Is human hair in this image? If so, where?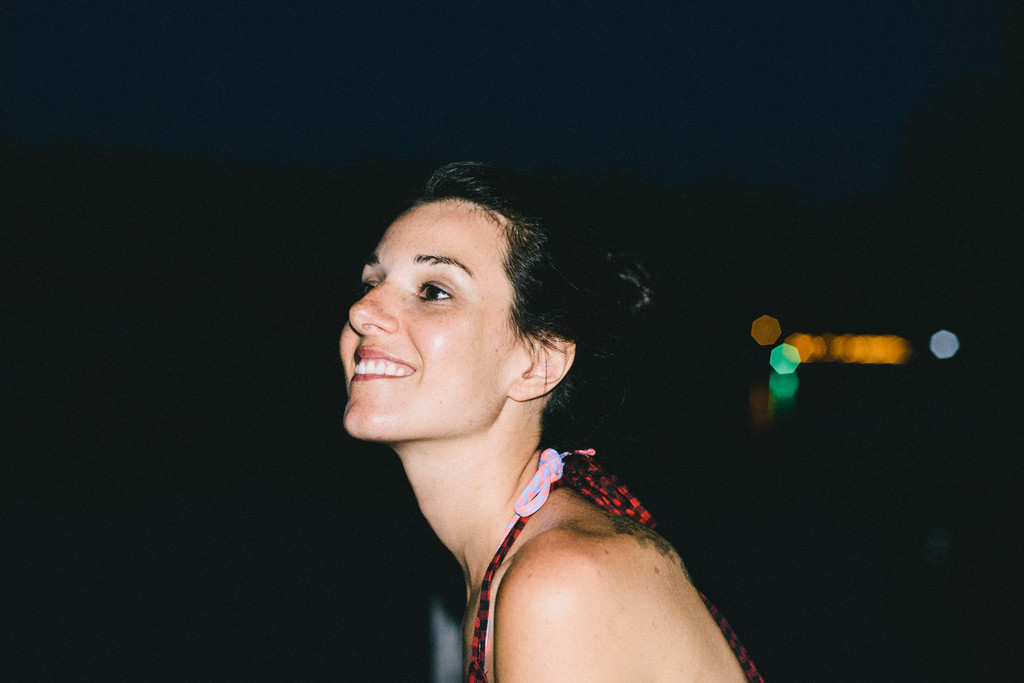
Yes, at Rect(339, 173, 618, 461).
